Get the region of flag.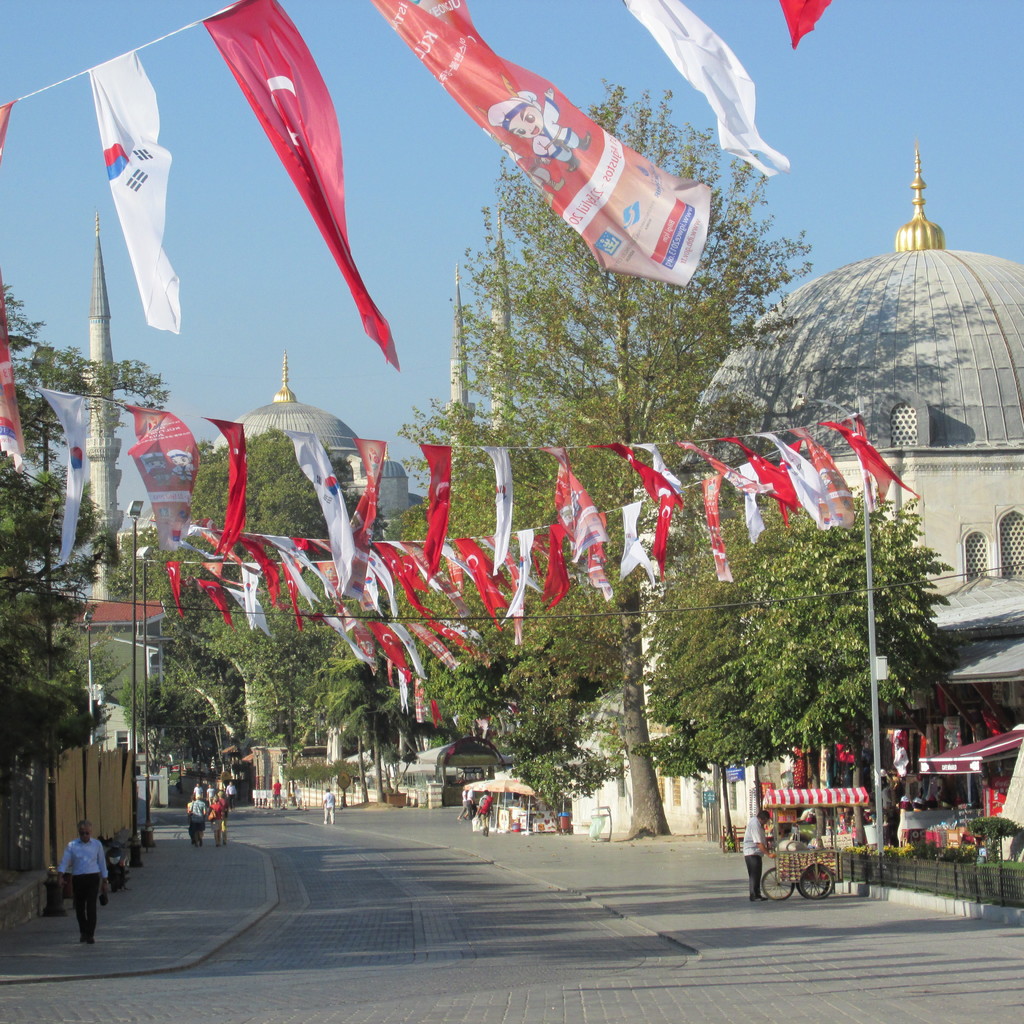
x1=540 y1=440 x2=614 y2=575.
